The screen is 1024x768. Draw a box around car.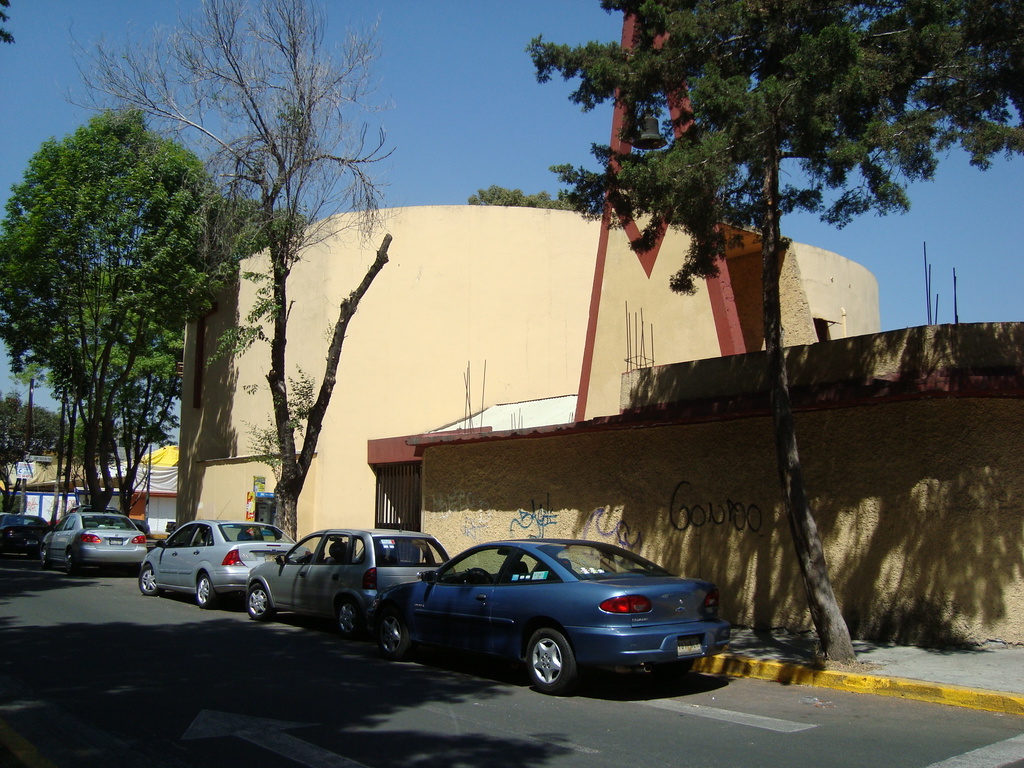
detection(41, 512, 152, 570).
